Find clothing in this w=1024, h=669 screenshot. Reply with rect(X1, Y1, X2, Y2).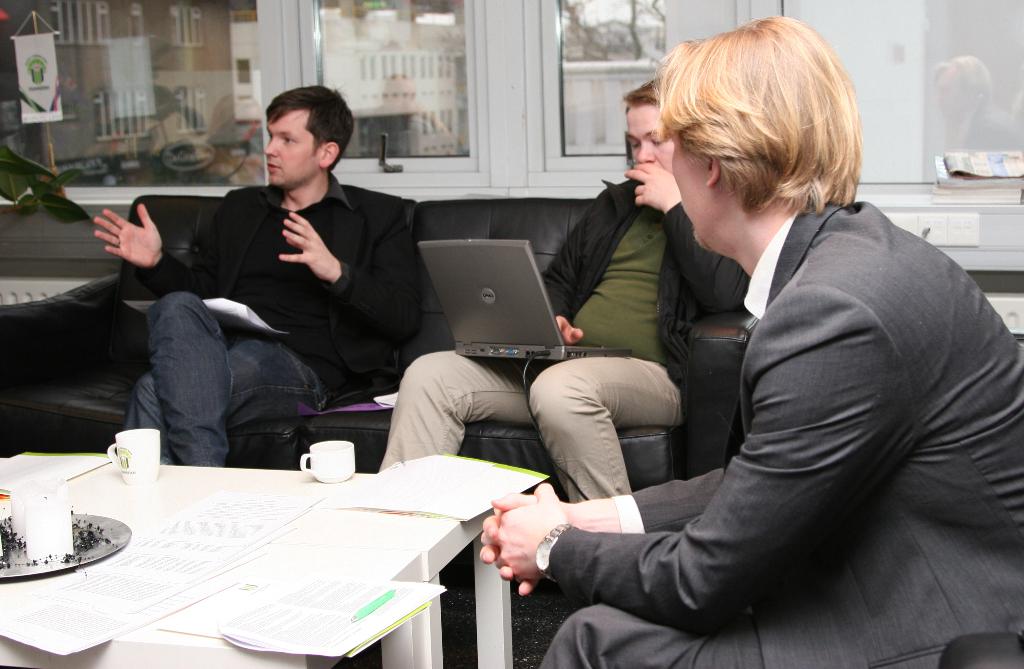
rect(152, 177, 428, 400).
